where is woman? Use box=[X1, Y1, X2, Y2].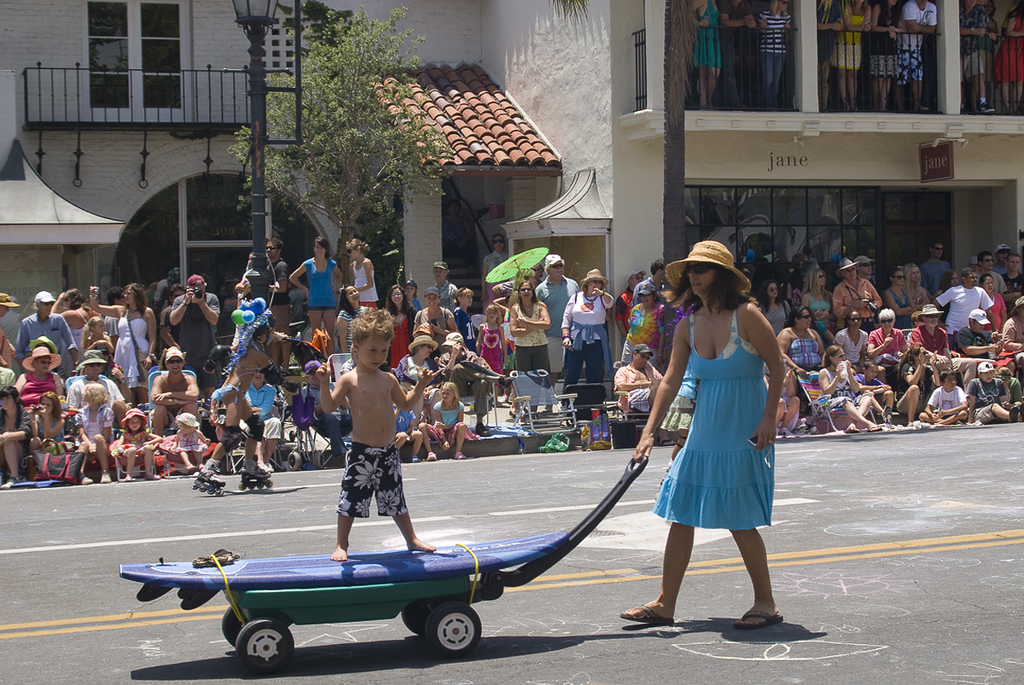
box=[212, 369, 284, 472].
